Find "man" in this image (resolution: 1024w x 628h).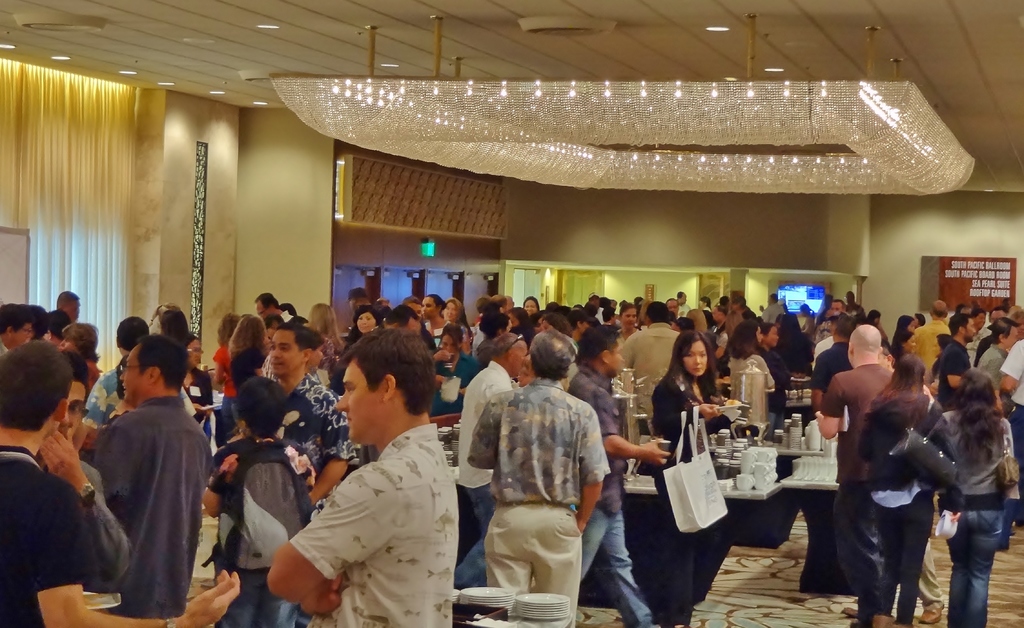
x1=0 y1=445 x2=104 y2=627.
